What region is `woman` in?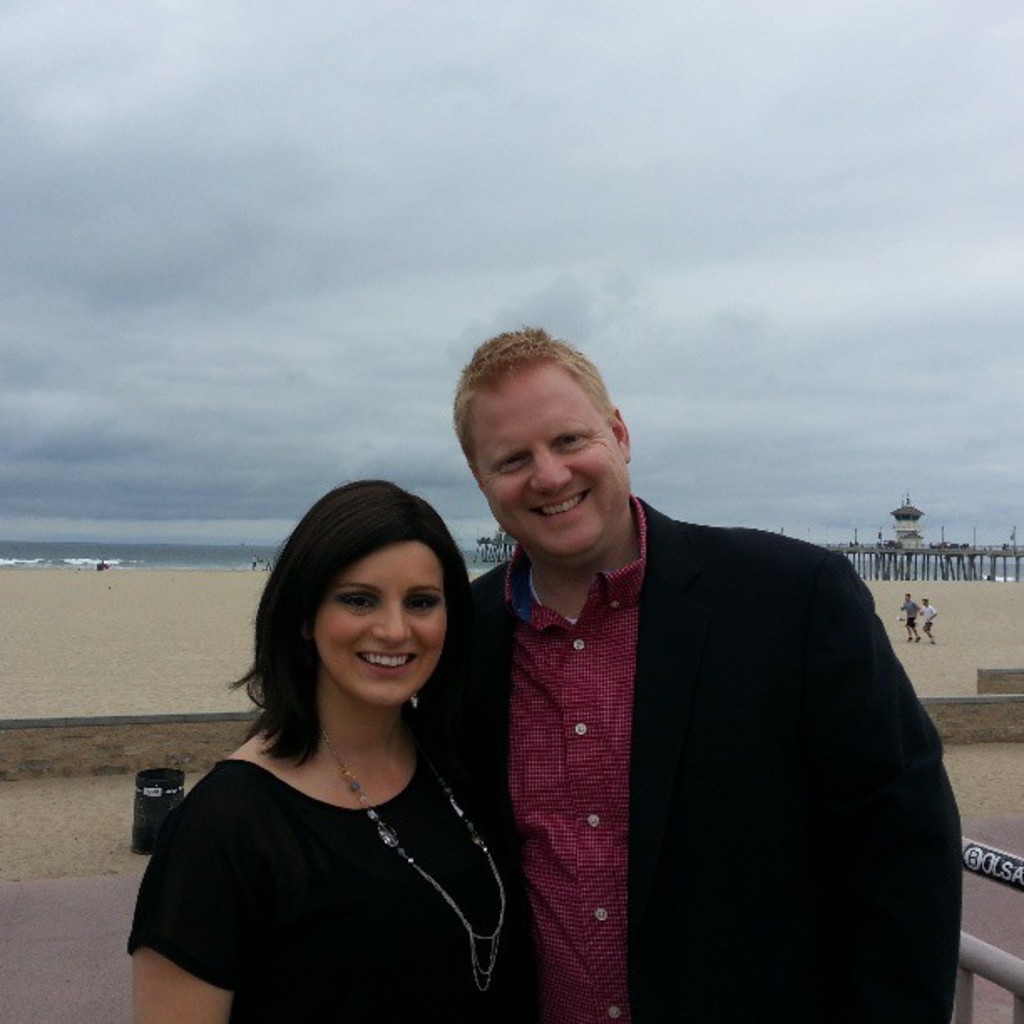
bbox(122, 472, 557, 1021).
